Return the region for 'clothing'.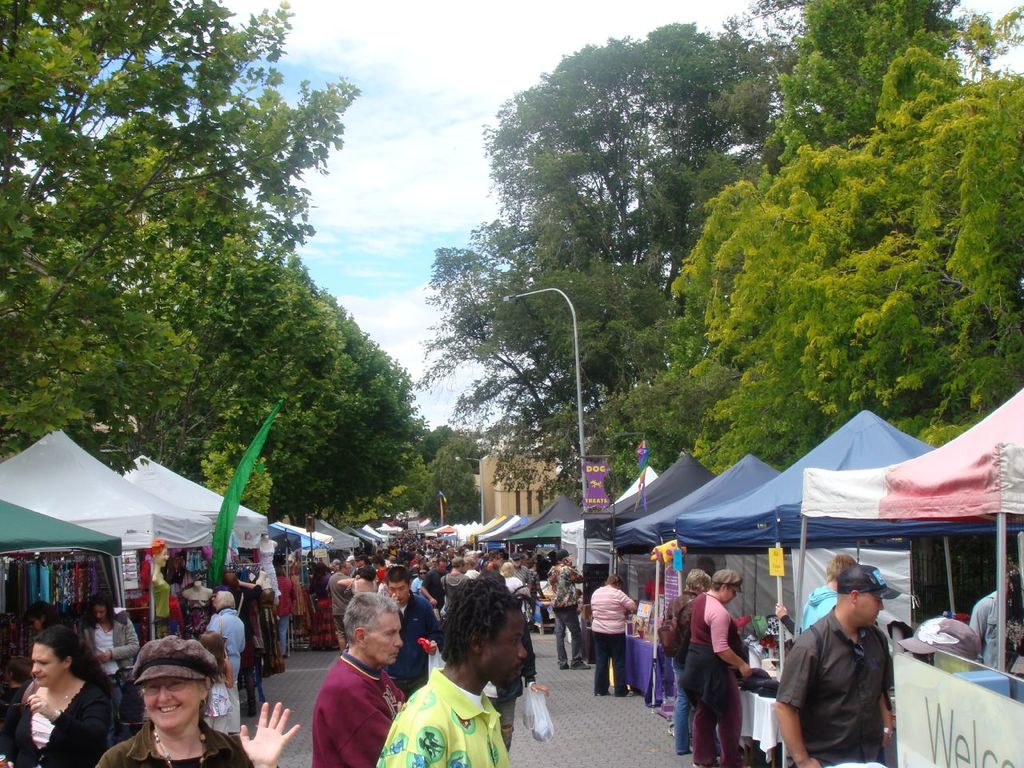
(left=26, top=558, right=50, bottom=606).
